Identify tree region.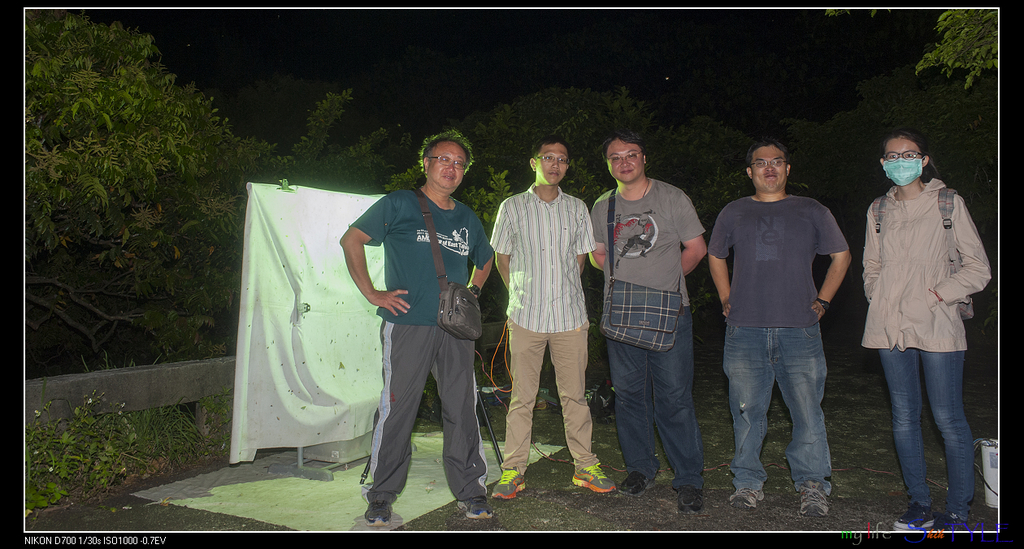
Region: 914, 8, 1000, 86.
